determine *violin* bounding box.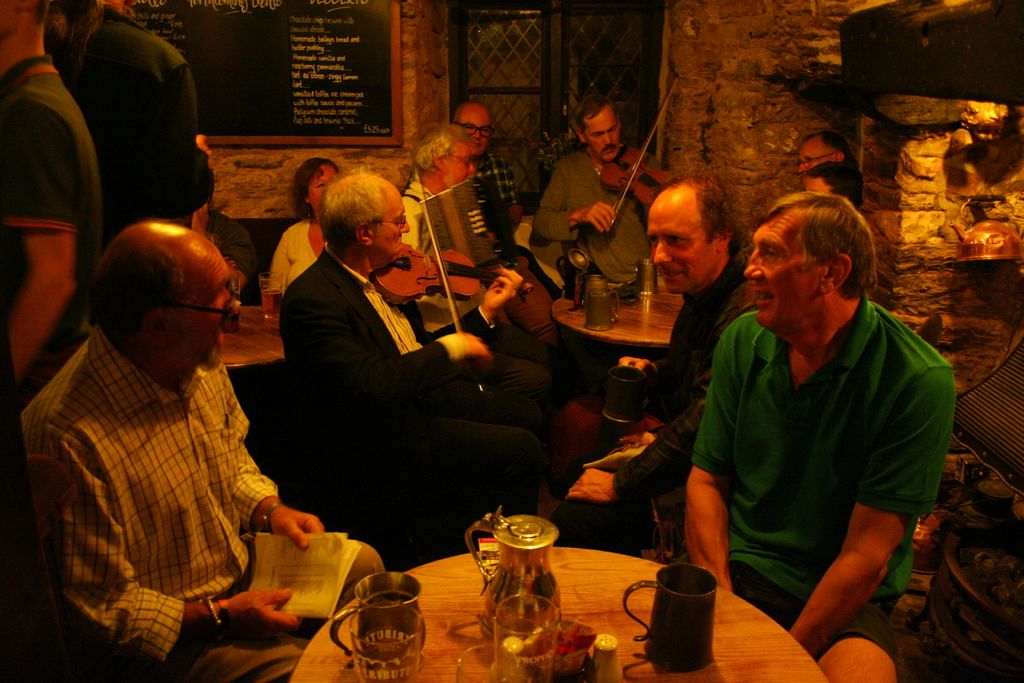
Determined: Rect(367, 154, 534, 340).
